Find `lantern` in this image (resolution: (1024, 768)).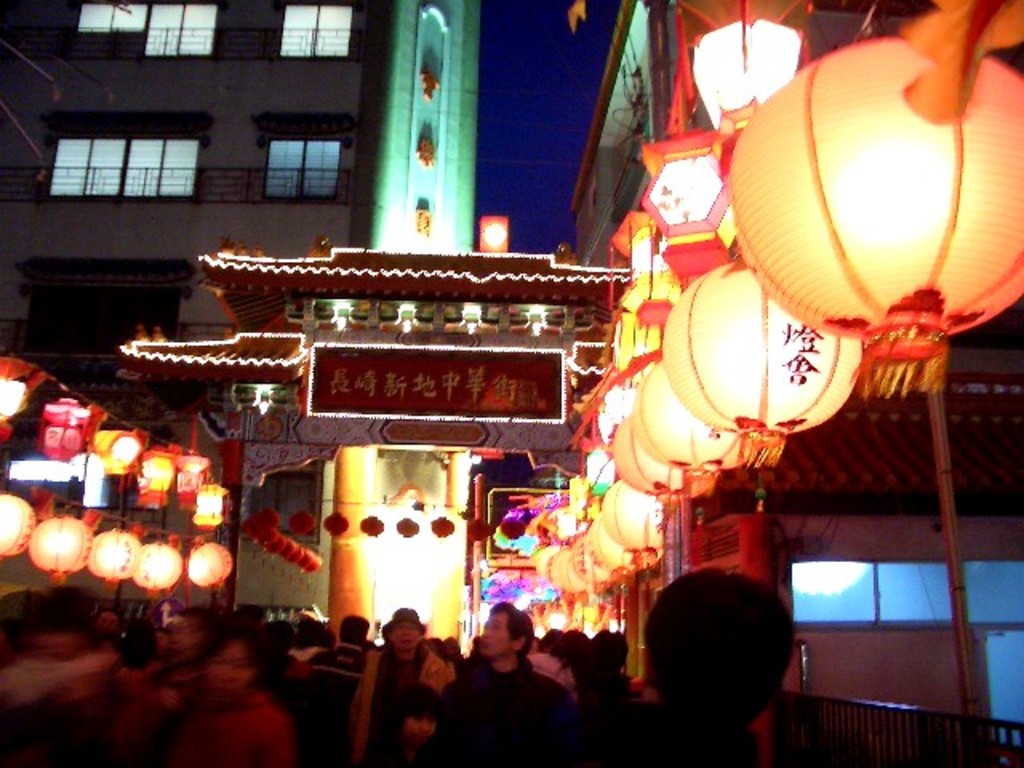
(501, 517, 525, 544).
